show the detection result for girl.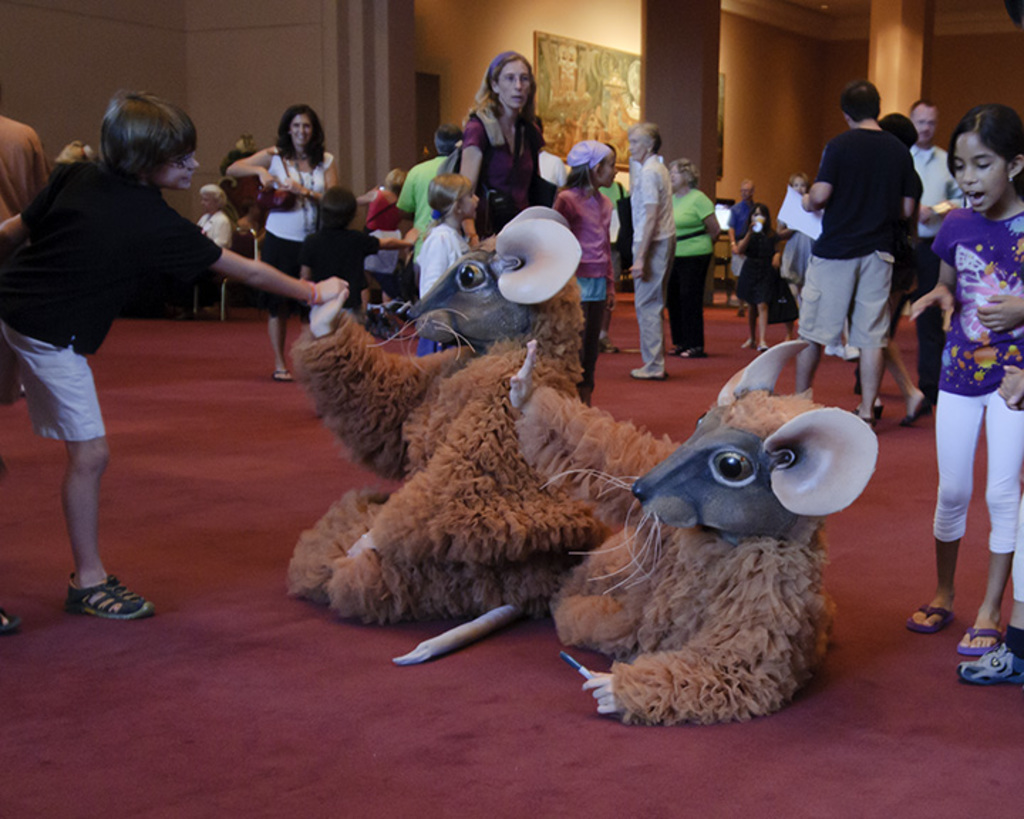
bbox=[910, 100, 1023, 657].
